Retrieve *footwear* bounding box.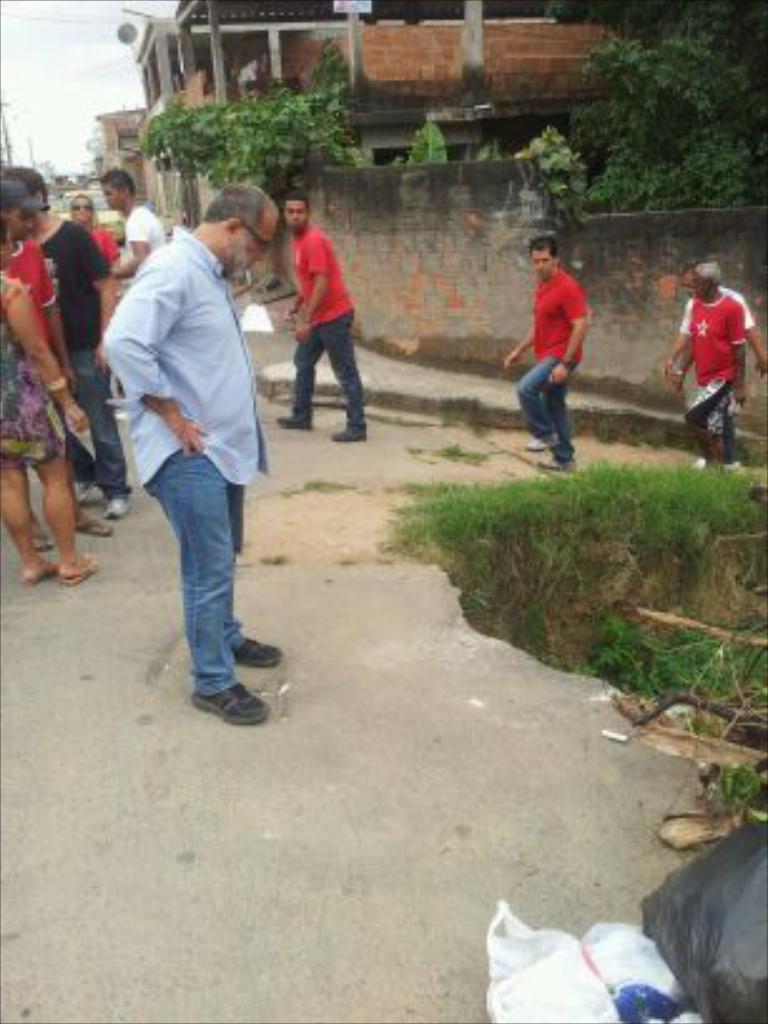
Bounding box: (left=236, top=635, right=286, bottom=673).
